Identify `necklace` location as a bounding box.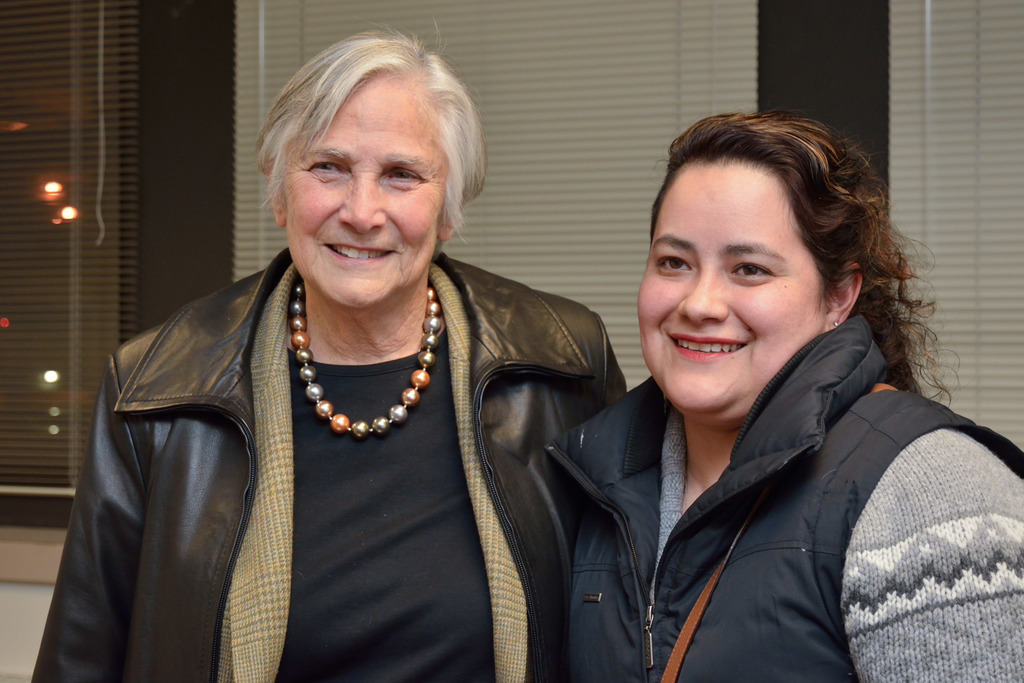
crop(286, 311, 449, 455).
